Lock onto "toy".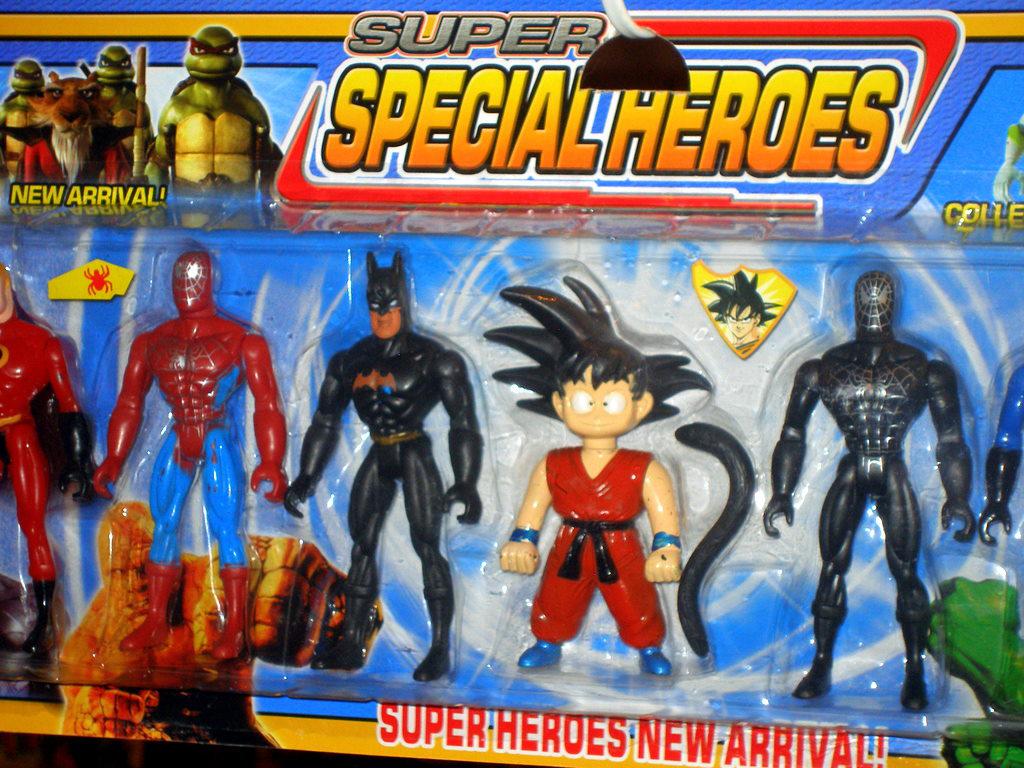
Locked: 0 58 64 187.
